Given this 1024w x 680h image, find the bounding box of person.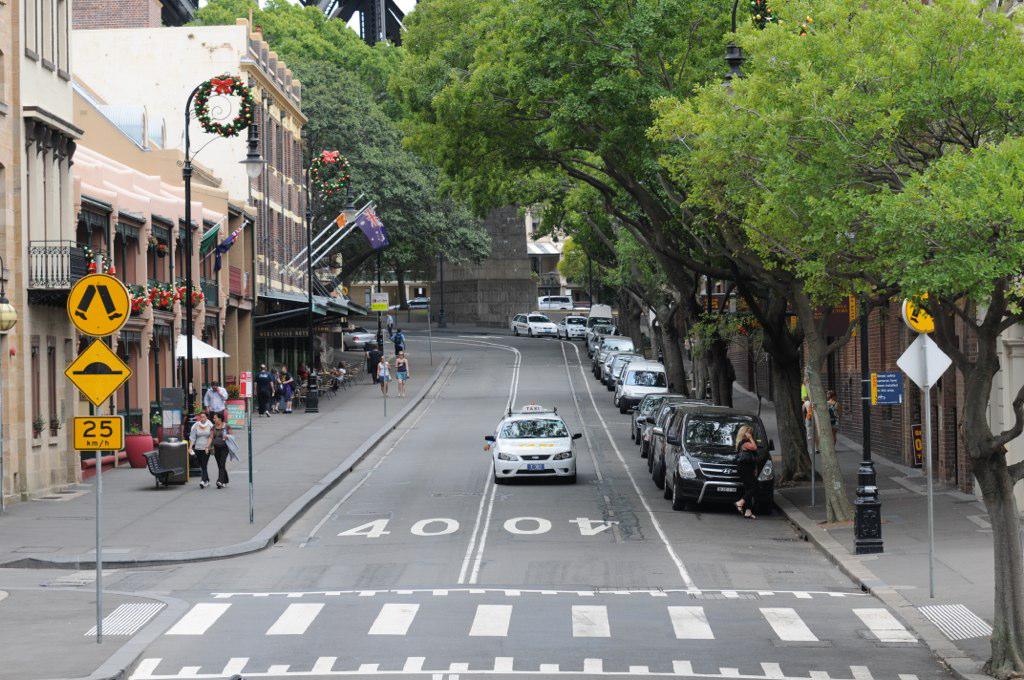
{"left": 240, "top": 359, "right": 273, "bottom": 411}.
